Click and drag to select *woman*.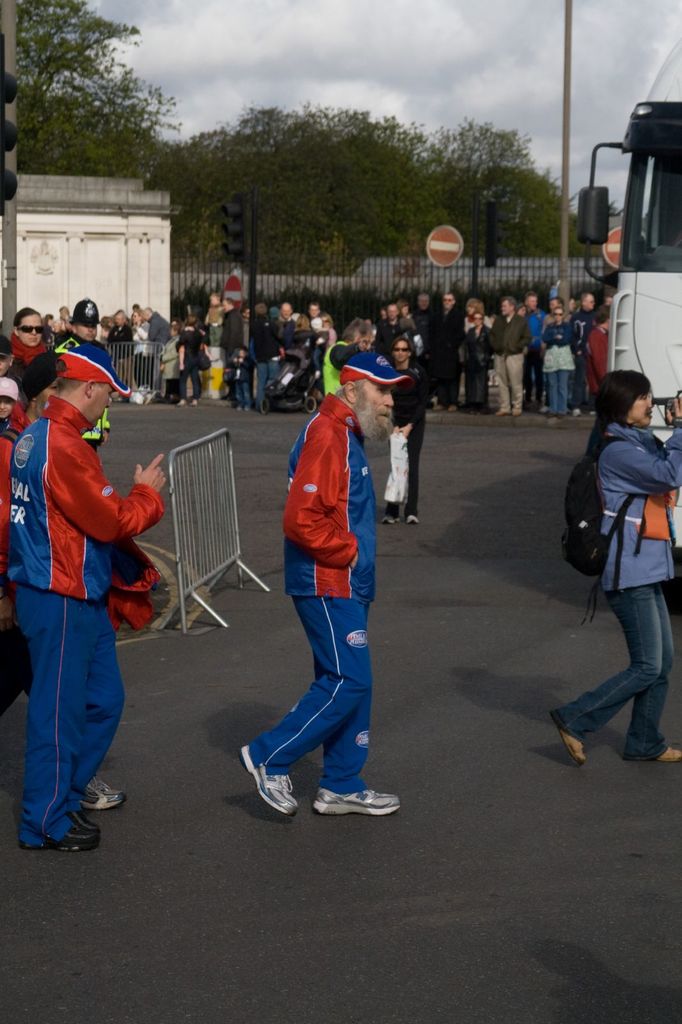
Selection: (251,303,280,404).
